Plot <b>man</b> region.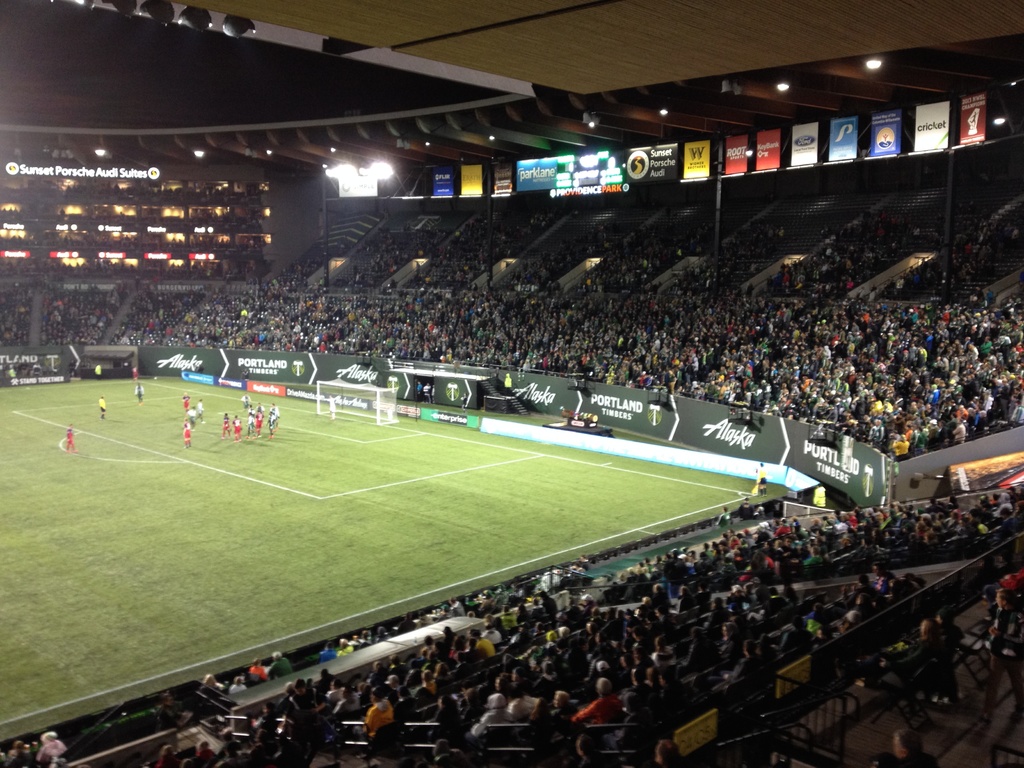
Plotted at (x1=255, y1=399, x2=260, y2=408).
